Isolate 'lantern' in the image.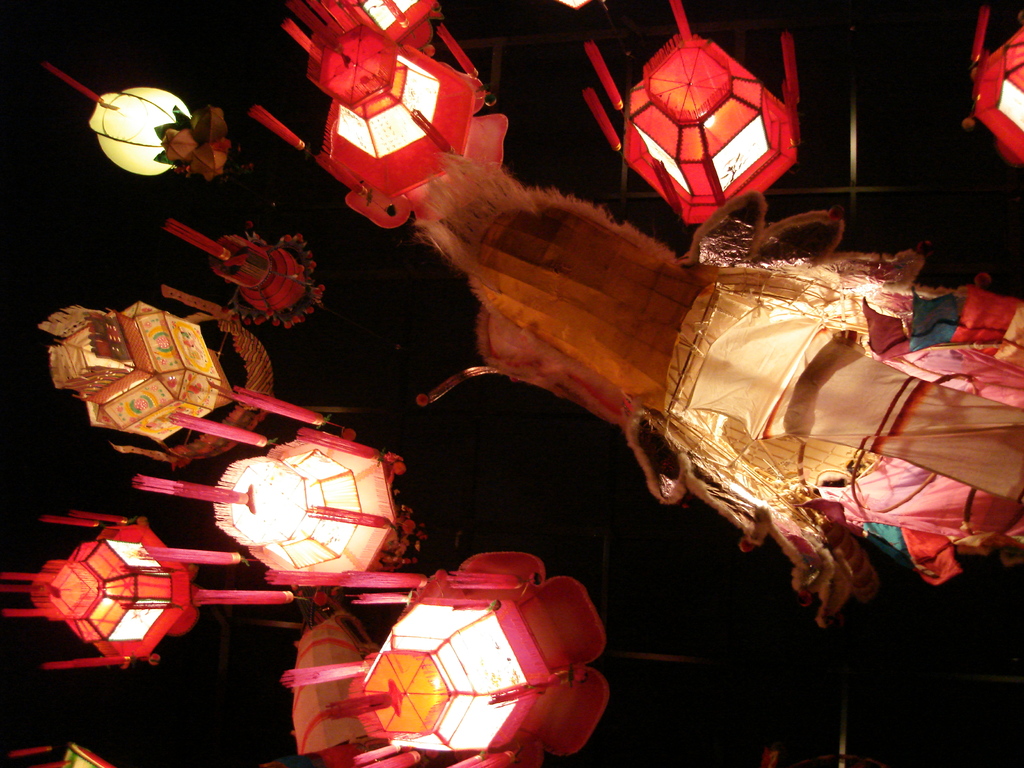
Isolated region: left=163, top=223, right=325, bottom=323.
